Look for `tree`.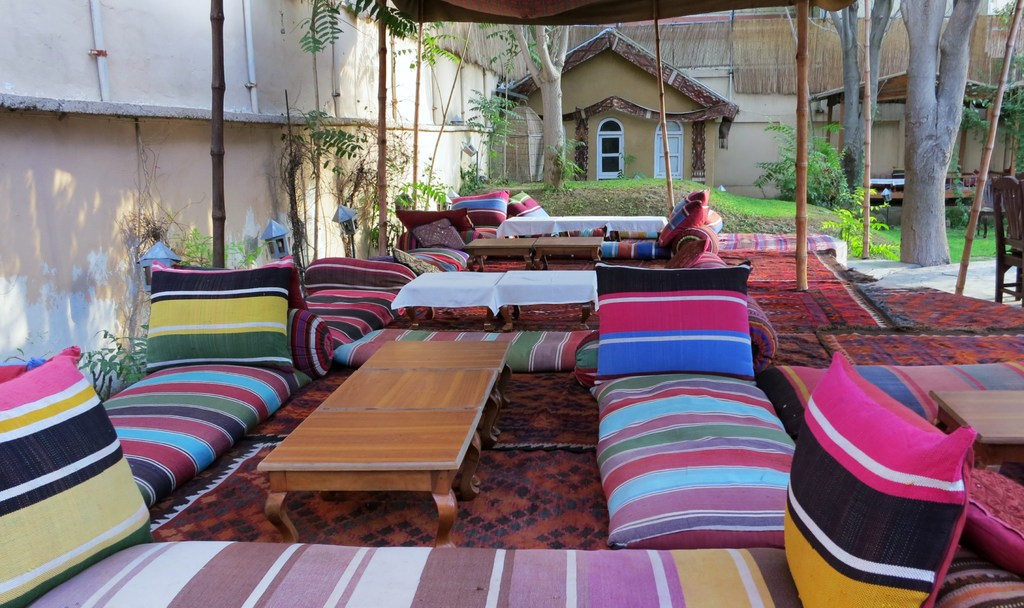
Found: pyautogui.locateOnScreen(504, 22, 572, 180).
